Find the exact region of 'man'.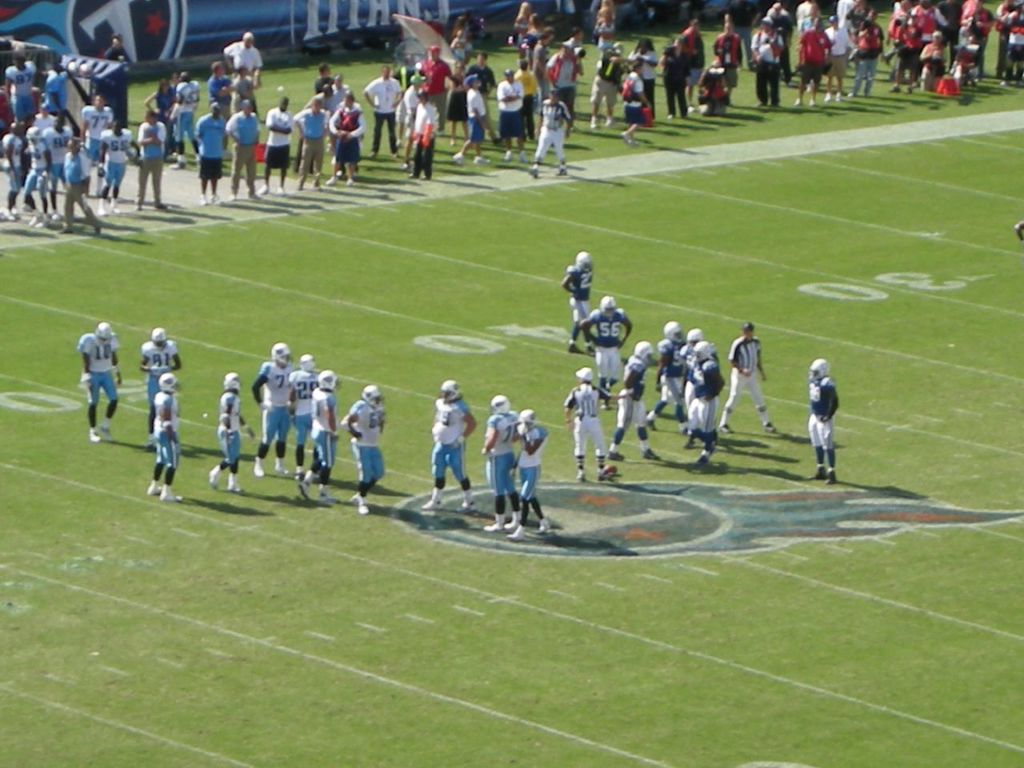
Exact region: detection(106, 38, 133, 86).
